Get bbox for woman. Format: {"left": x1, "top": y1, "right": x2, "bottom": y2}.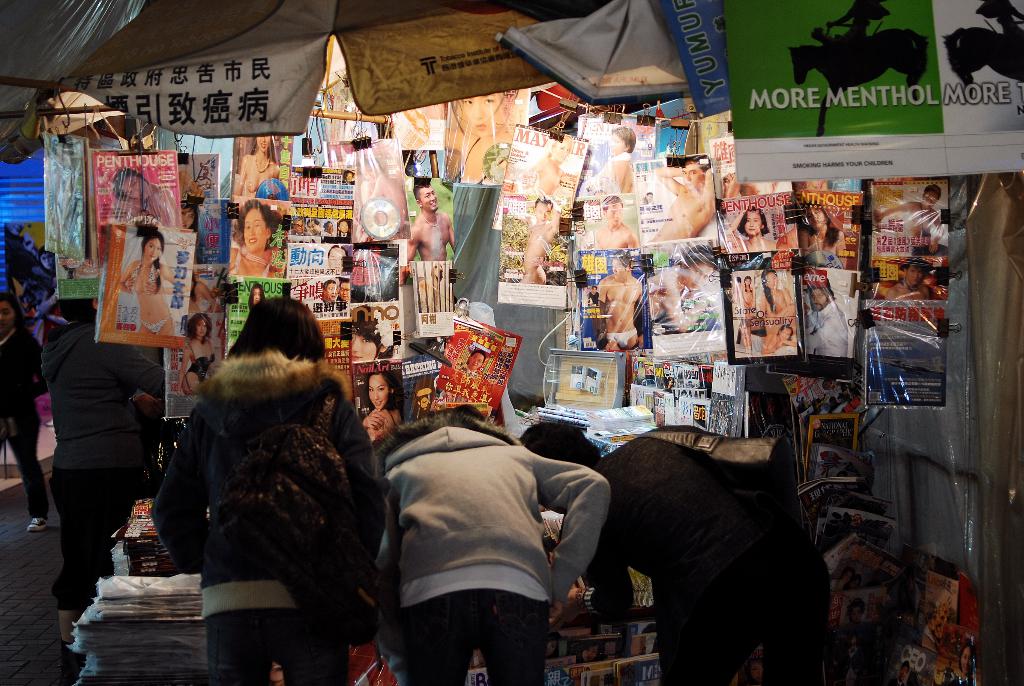
{"left": 176, "top": 165, "right": 204, "bottom": 204}.
